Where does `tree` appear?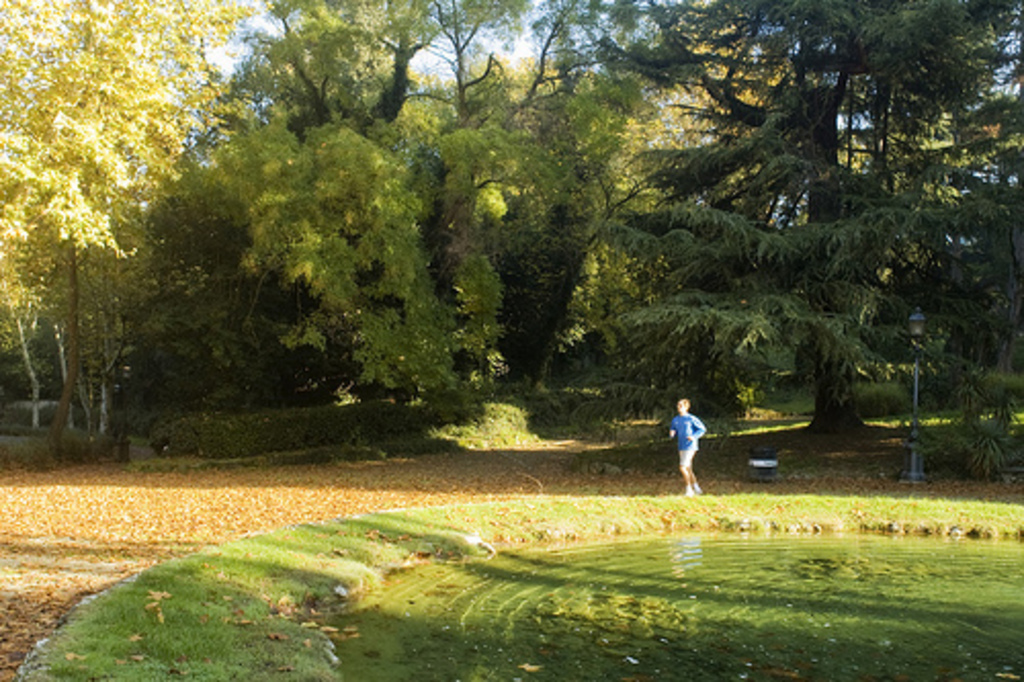
Appears at 0/0/264/444.
